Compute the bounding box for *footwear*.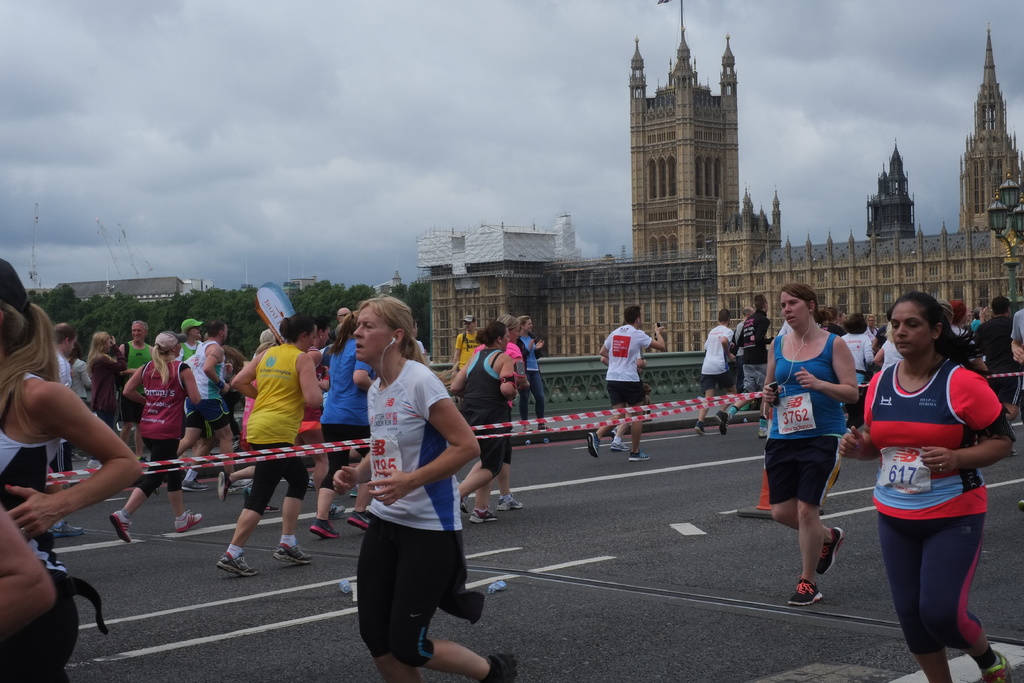
left=696, top=425, right=705, bottom=441.
